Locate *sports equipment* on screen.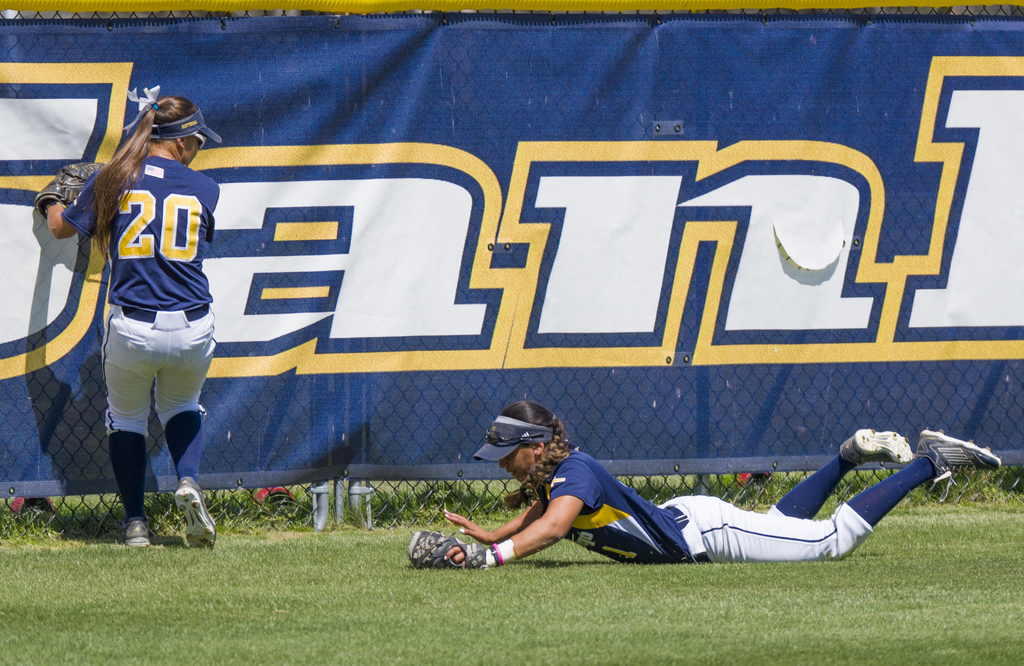
On screen at 917, 426, 1005, 504.
